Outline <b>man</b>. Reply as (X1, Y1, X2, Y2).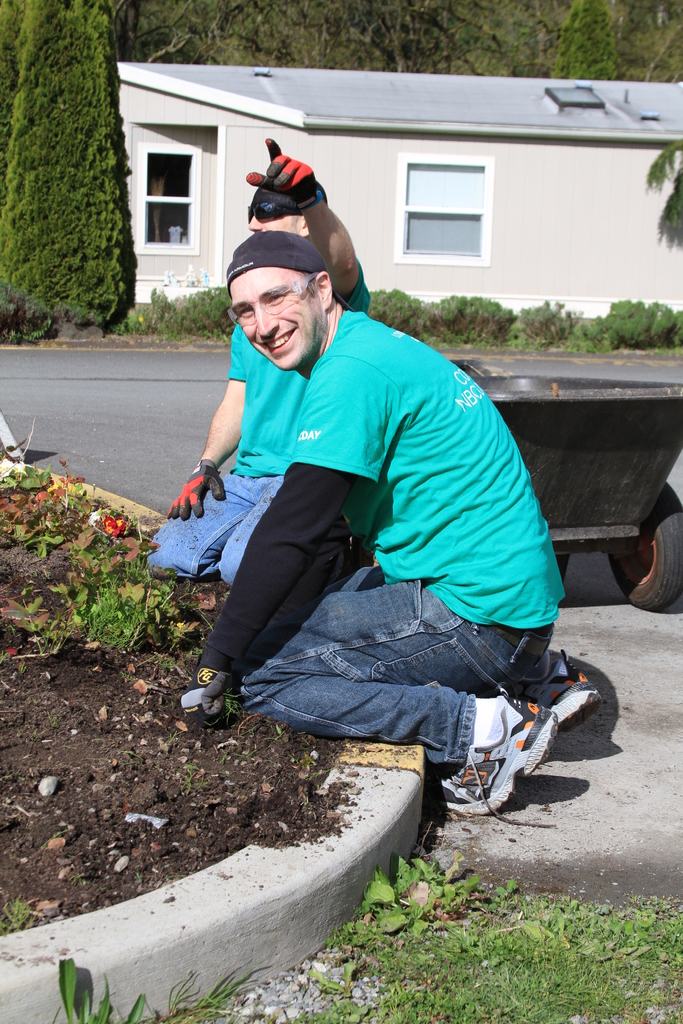
(179, 228, 606, 817).
